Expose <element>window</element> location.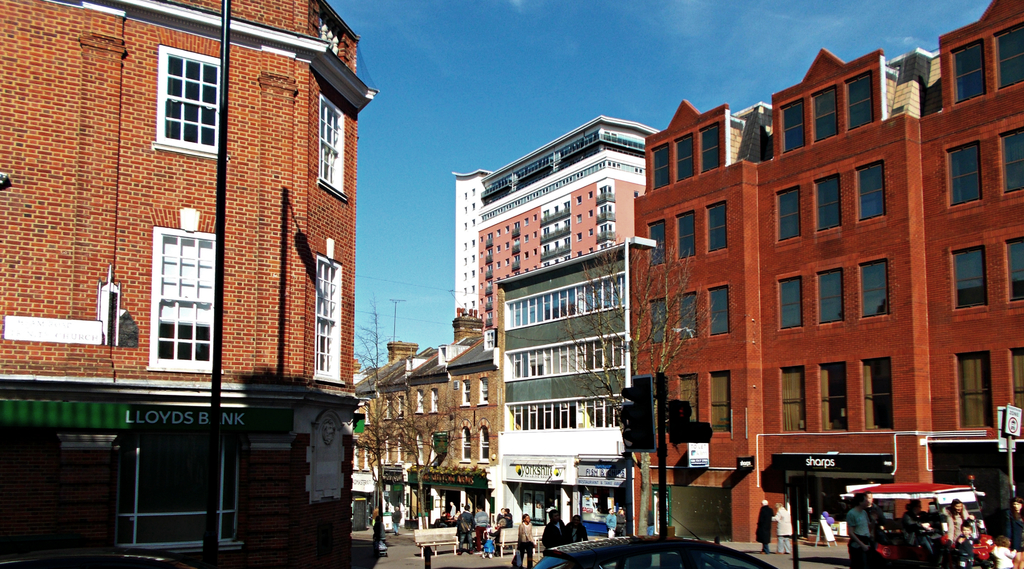
Exposed at 479/213/486/224.
